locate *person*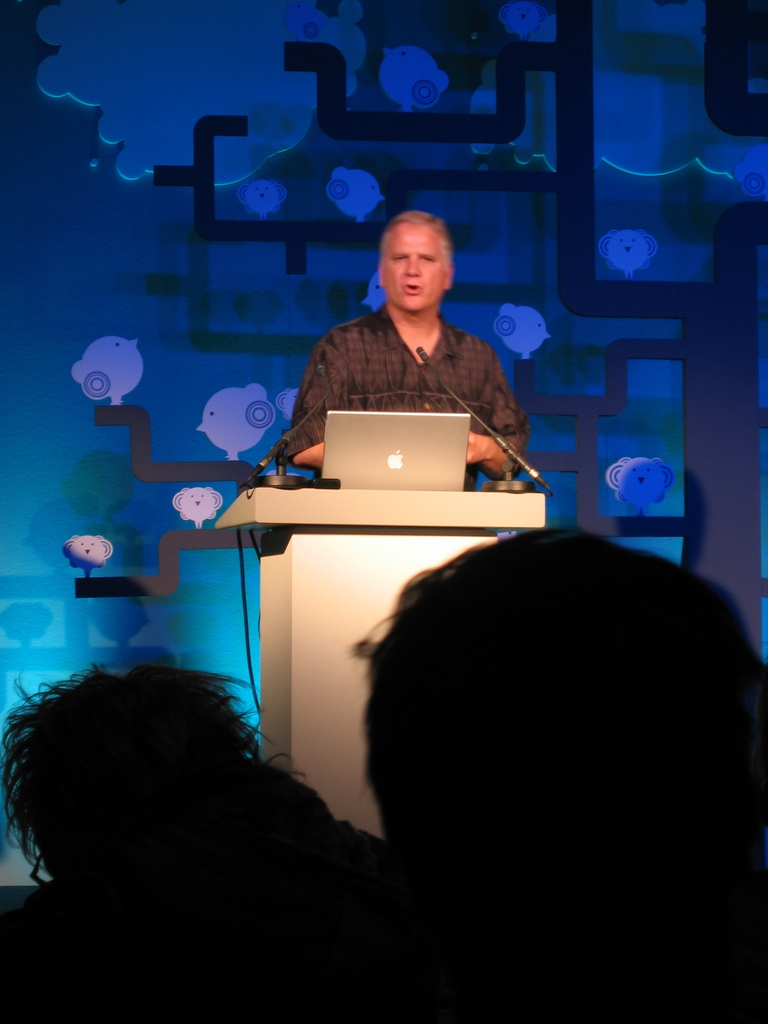
detection(359, 531, 765, 1023)
